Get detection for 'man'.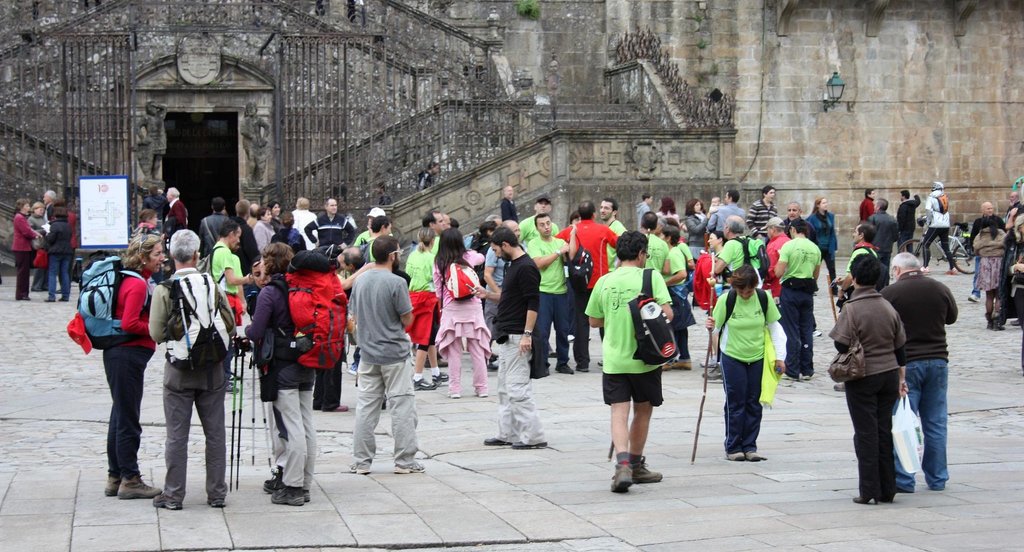
Detection: bbox=[1010, 193, 1018, 202].
